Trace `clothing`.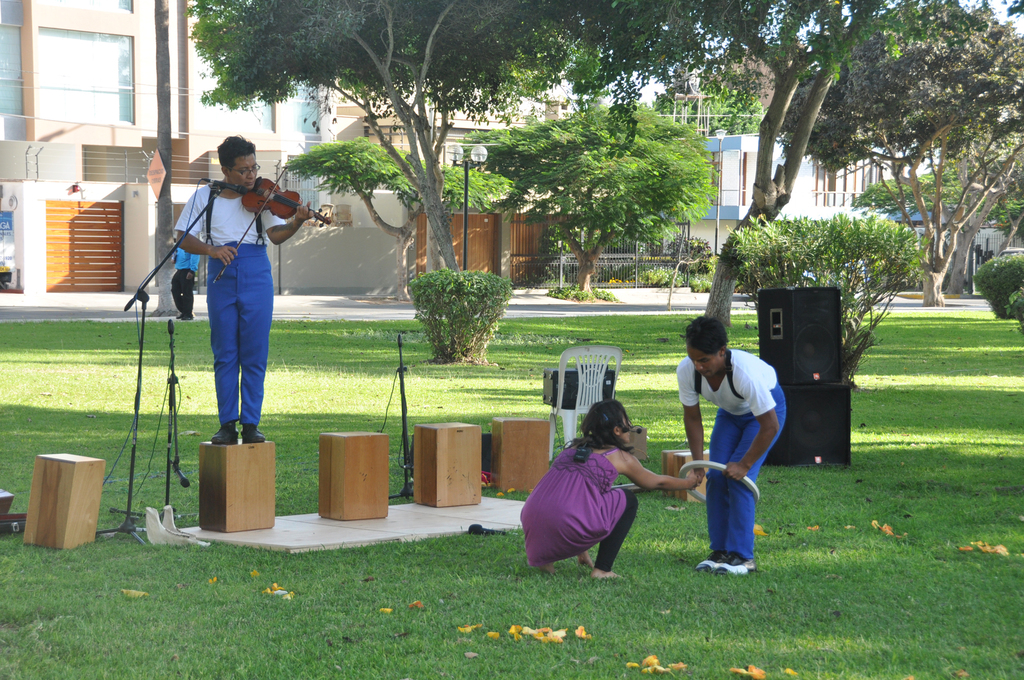
Traced to box=[671, 346, 781, 553].
